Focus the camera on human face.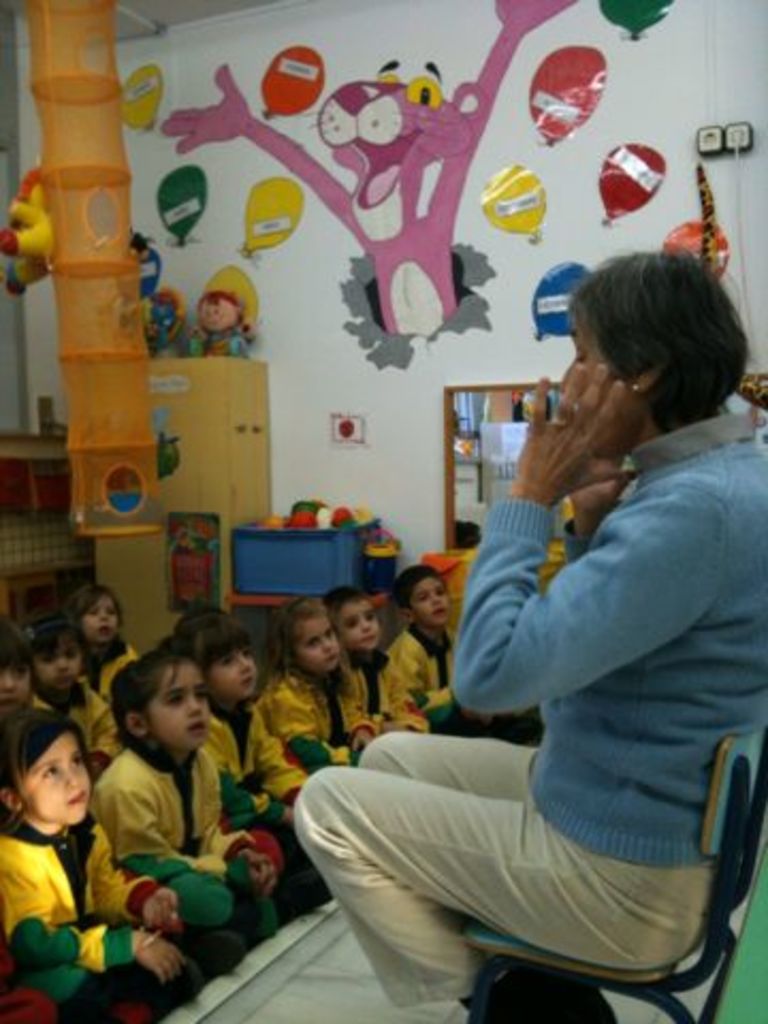
Focus region: x1=81 y1=593 x2=122 y2=644.
